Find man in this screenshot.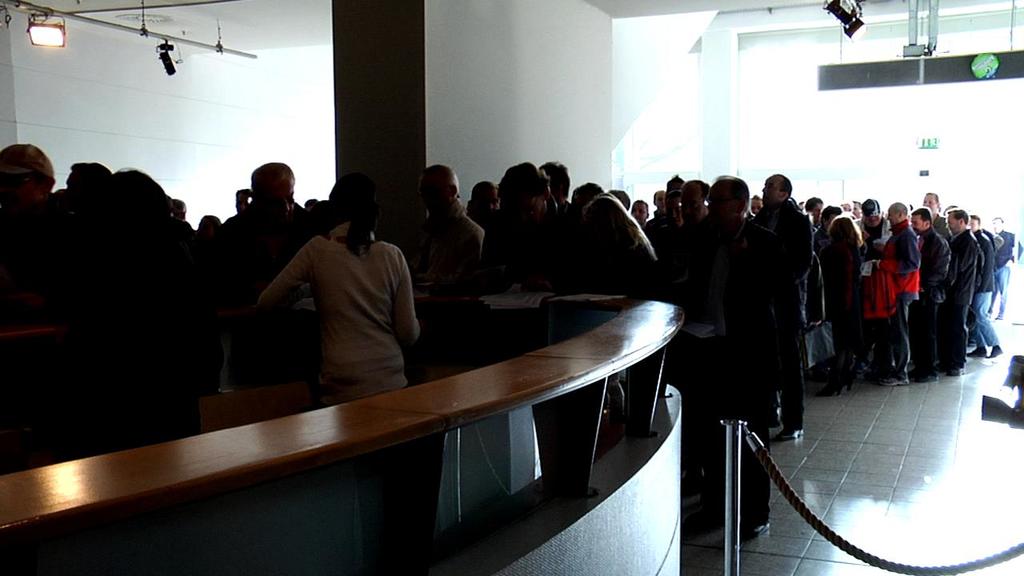
The bounding box for man is <region>741, 166, 814, 450</region>.
